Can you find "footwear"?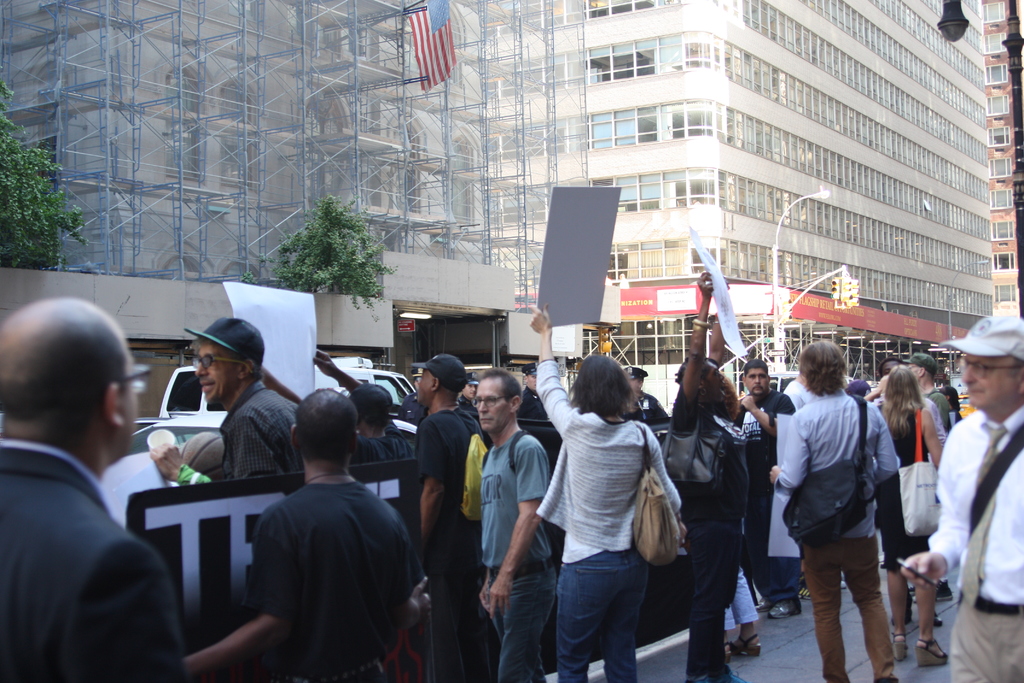
Yes, bounding box: <box>915,630,950,668</box>.
